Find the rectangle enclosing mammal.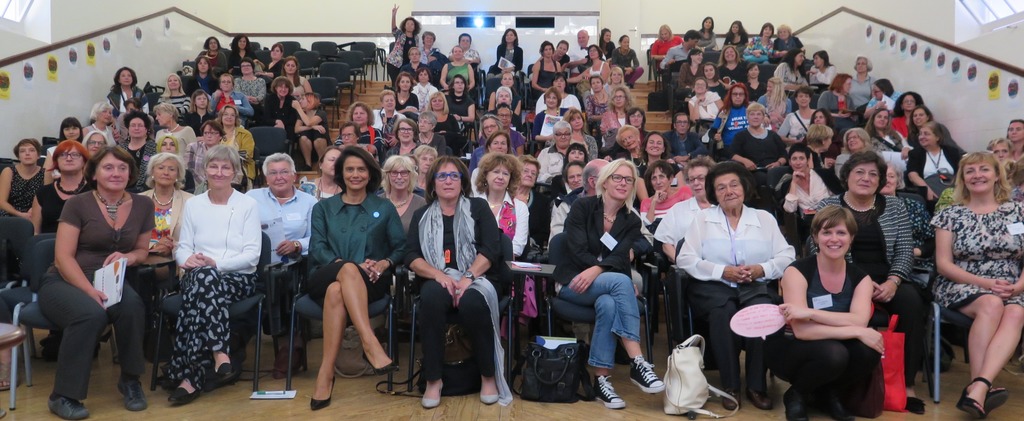
box(85, 131, 109, 154).
